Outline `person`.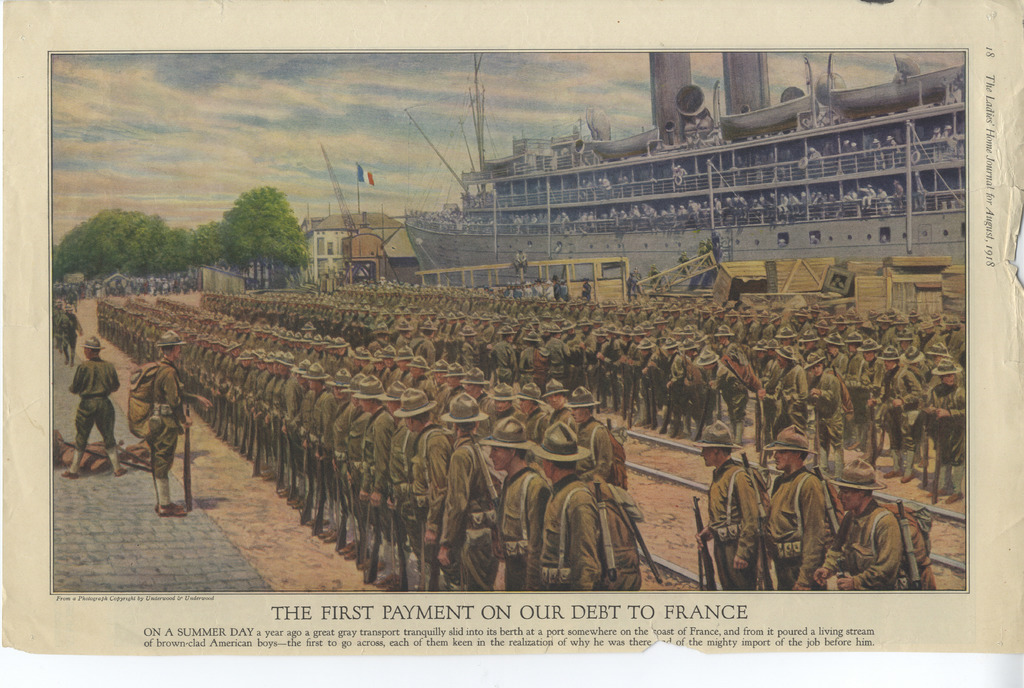
Outline: (x1=295, y1=378, x2=321, y2=508).
